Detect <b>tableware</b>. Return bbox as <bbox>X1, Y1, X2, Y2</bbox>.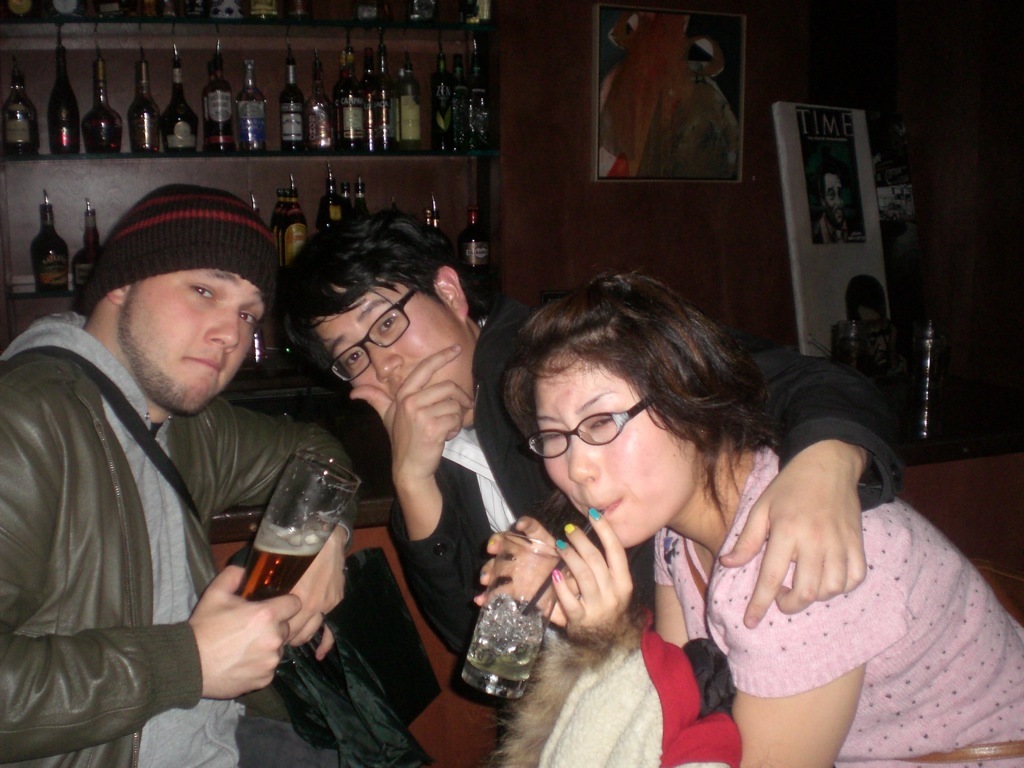
<bbox>462, 604, 561, 696</bbox>.
